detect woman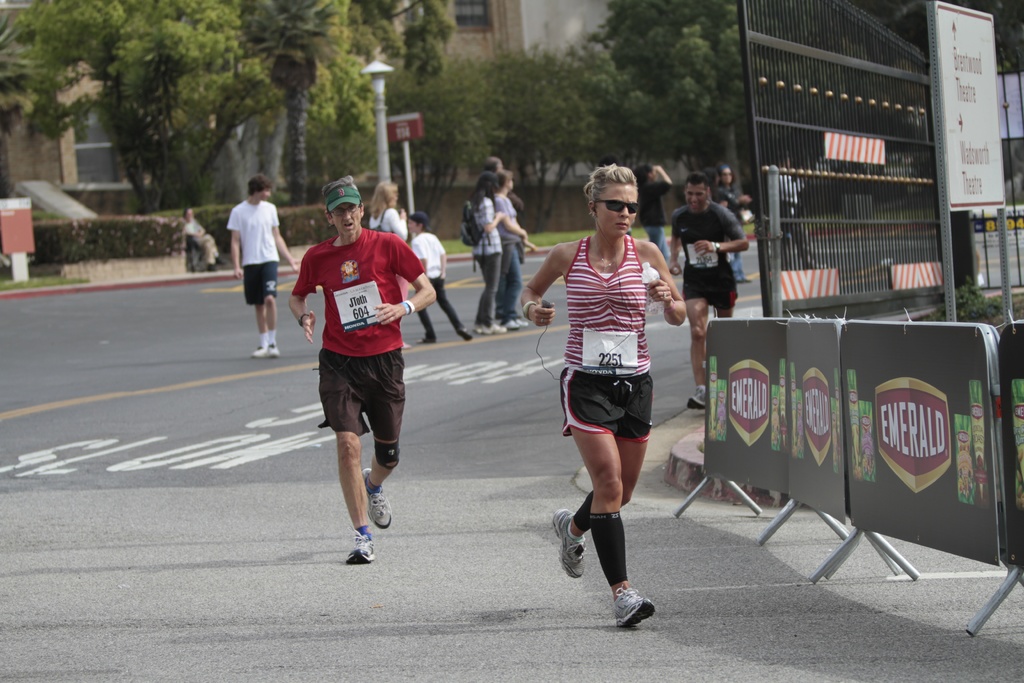
[left=356, top=188, right=400, bottom=242]
